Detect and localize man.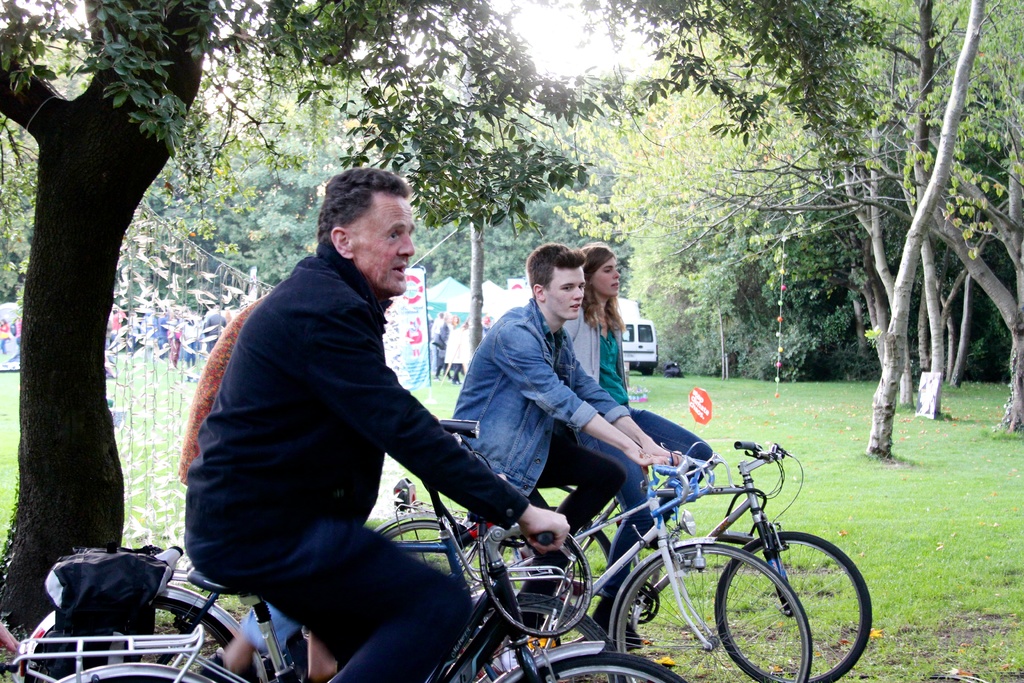
Localized at [447, 238, 687, 650].
